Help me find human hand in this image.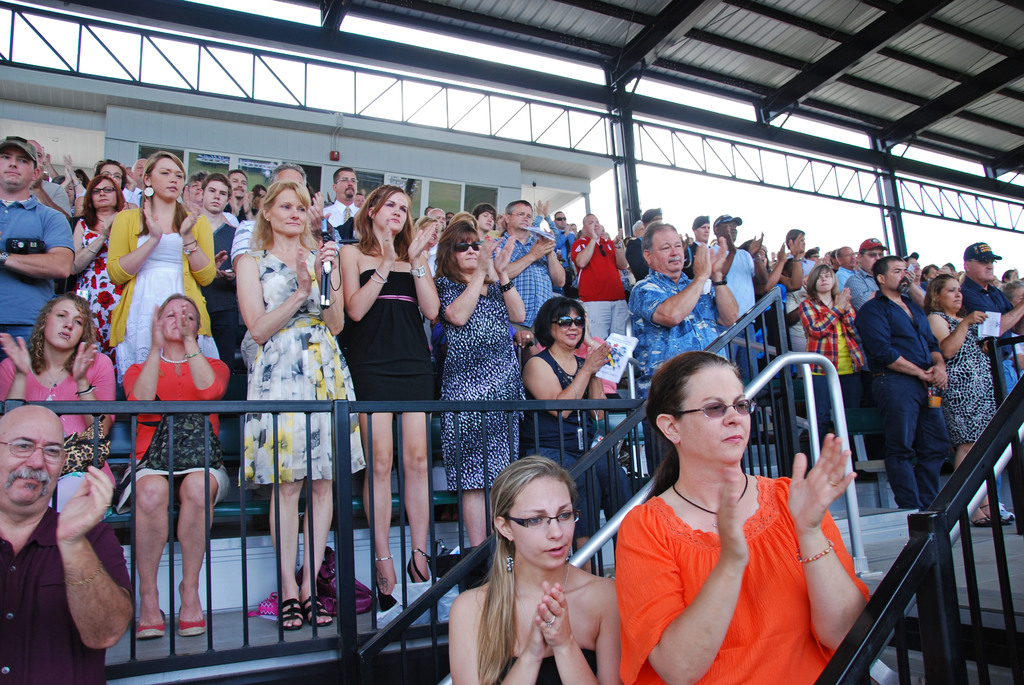
Found it: crop(531, 236, 556, 261).
